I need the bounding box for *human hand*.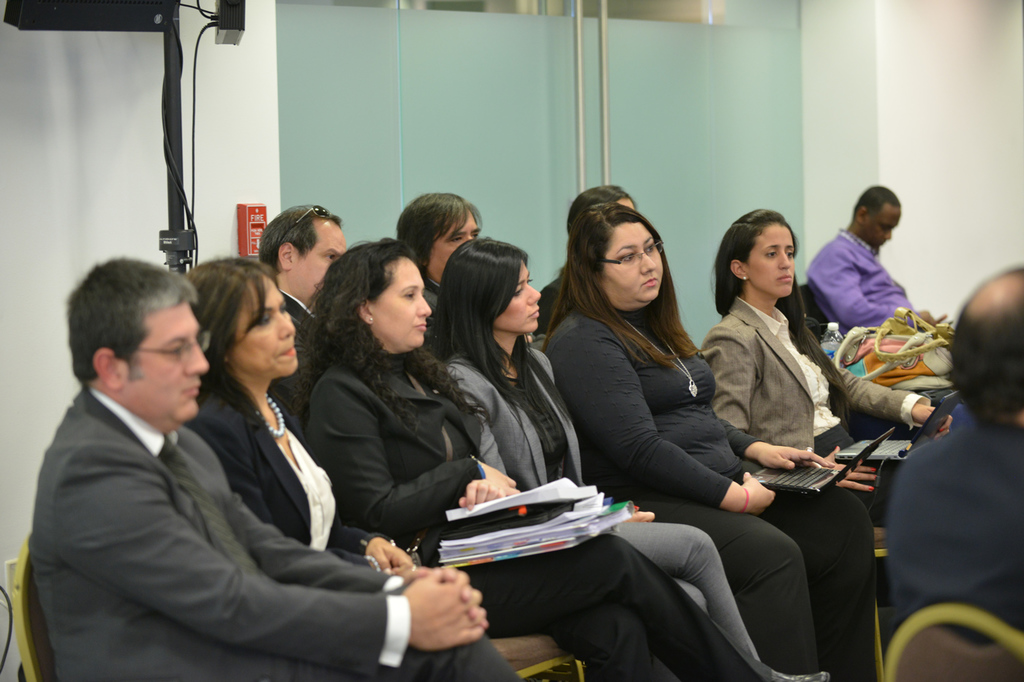
Here it is: 366:537:413:572.
